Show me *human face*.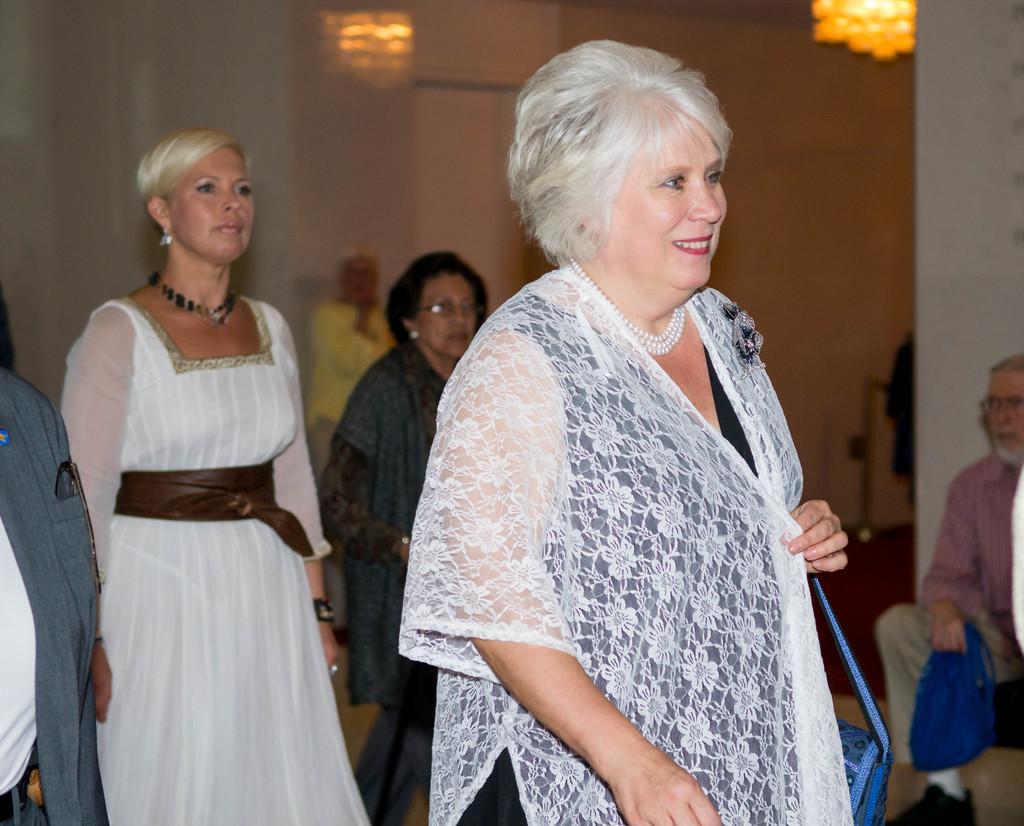
*human face* is here: box=[602, 118, 729, 285].
